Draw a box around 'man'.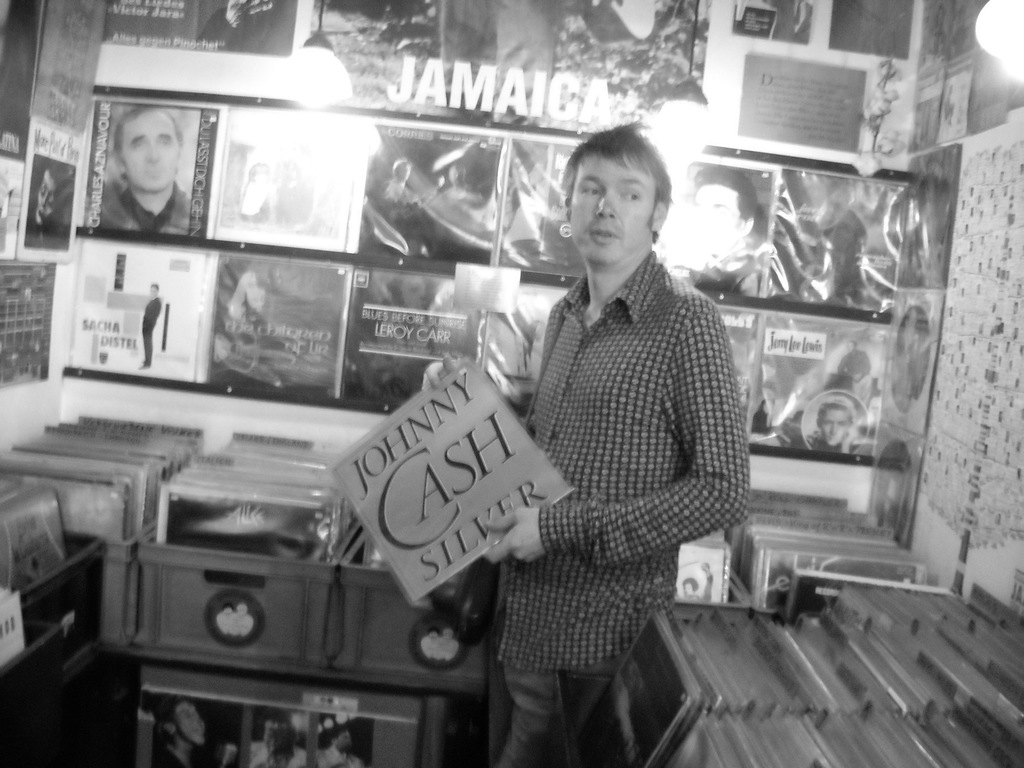
region(806, 395, 853, 456).
